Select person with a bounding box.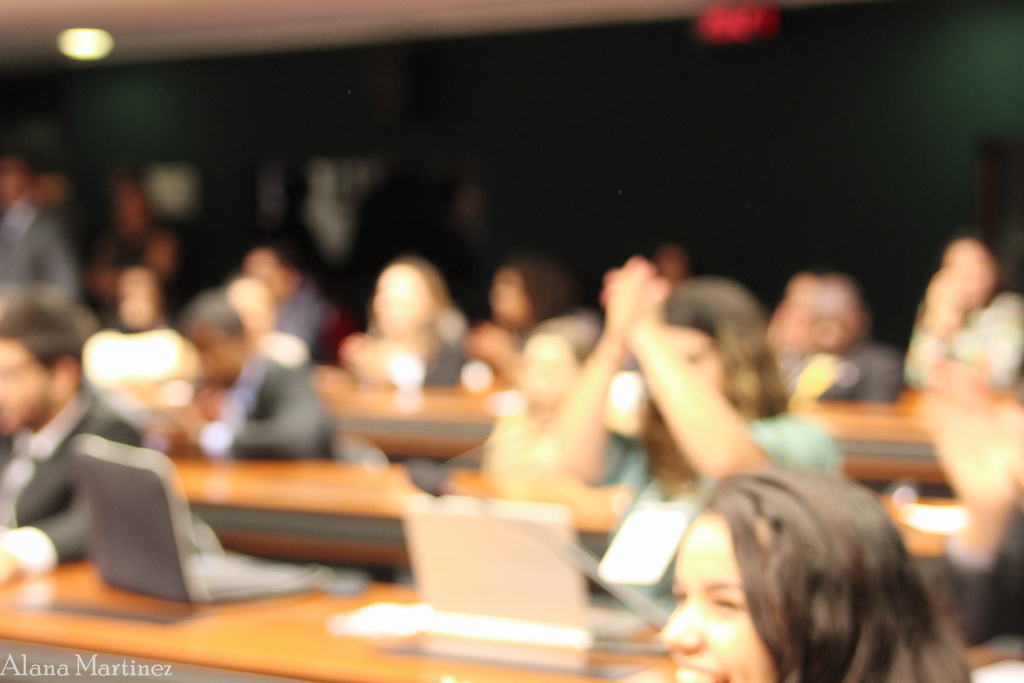
[x1=159, y1=298, x2=349, y2=456].
